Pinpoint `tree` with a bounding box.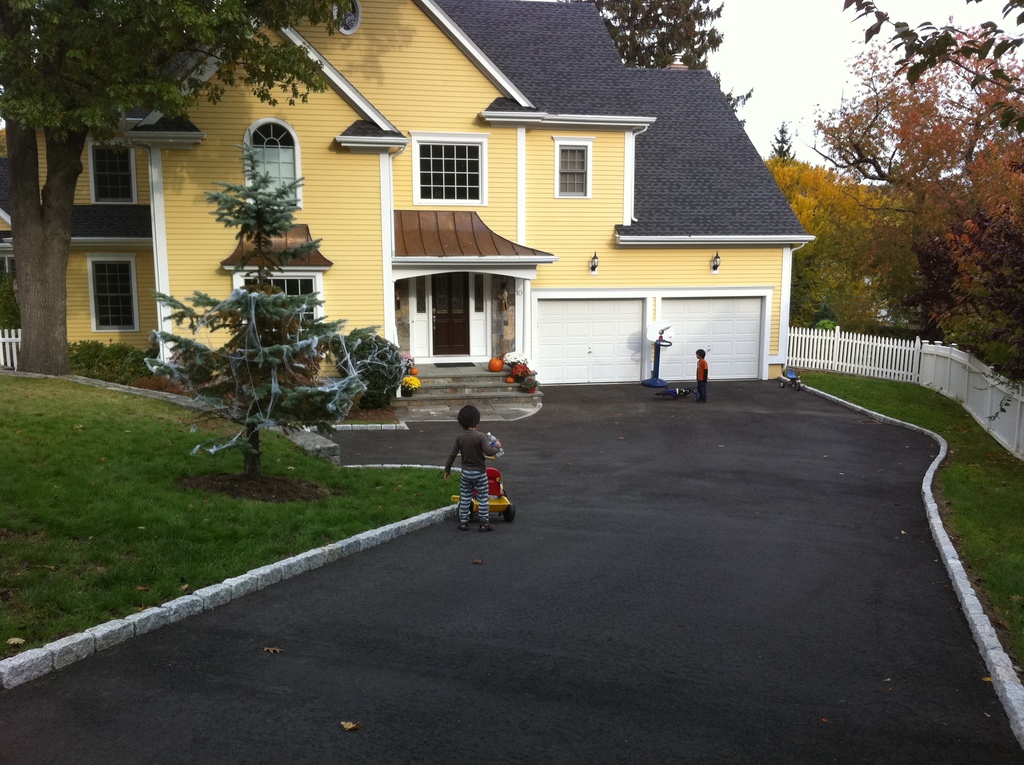
BBox(565, 0, 752, 129).
